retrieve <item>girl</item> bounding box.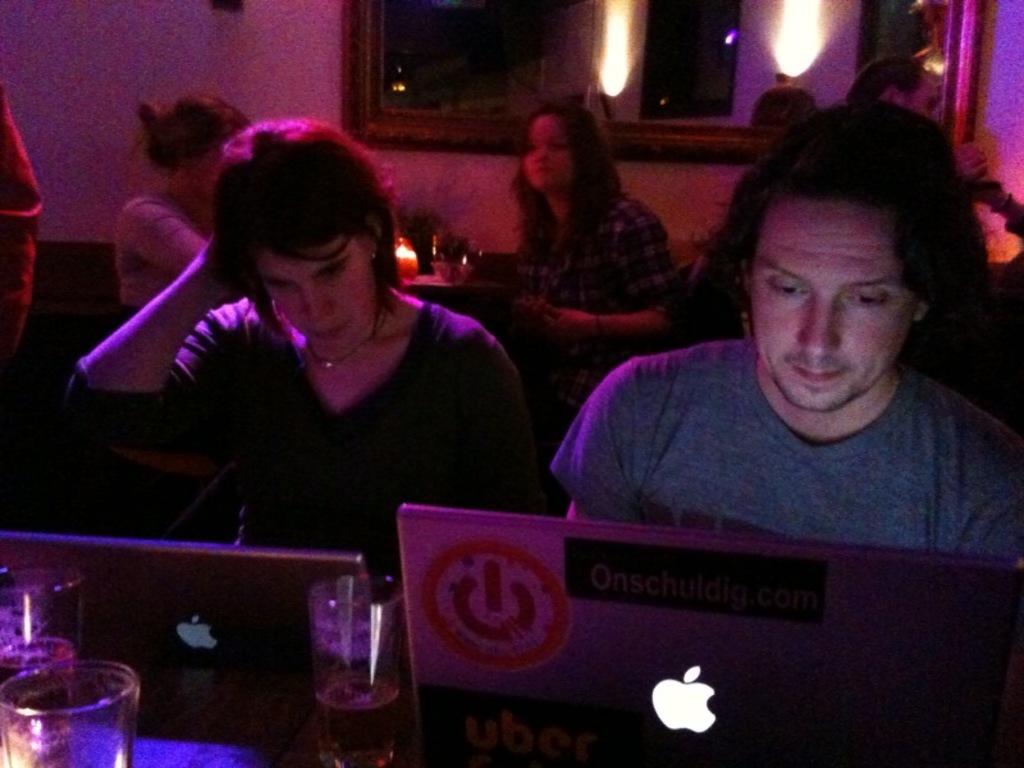
Bounding box: crop(61, 118, 545, 573).
